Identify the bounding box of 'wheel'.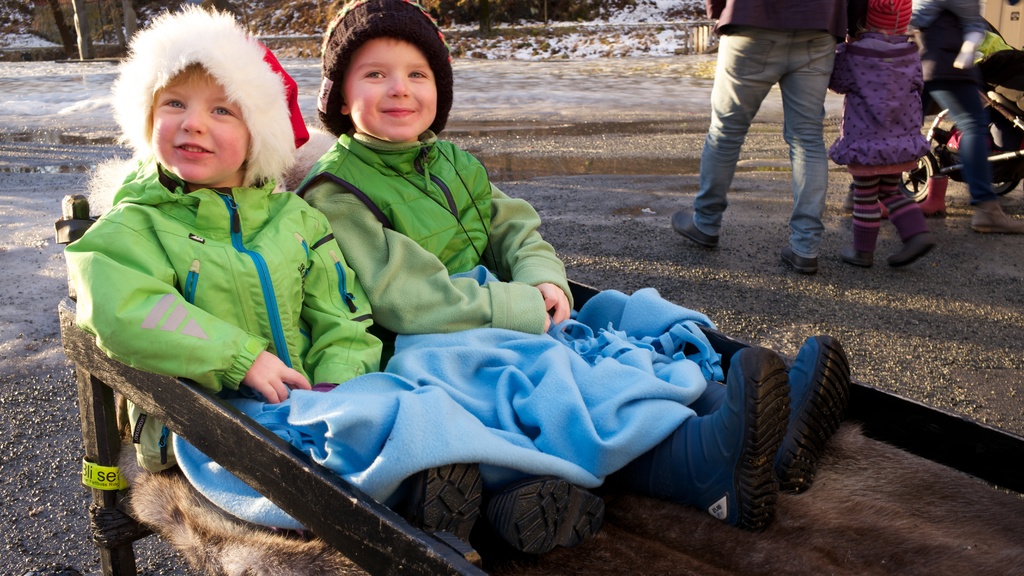
(897, 151, 942, 199).
